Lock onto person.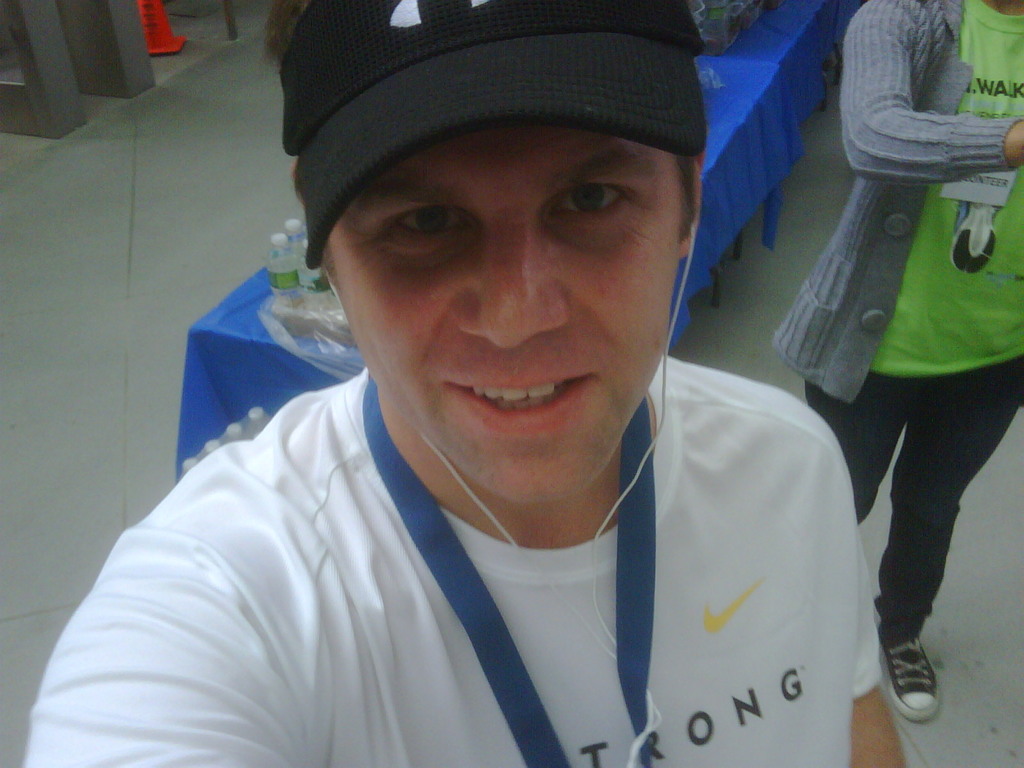
Locked: (left=772, top=0, right=1023, bottom=723).
